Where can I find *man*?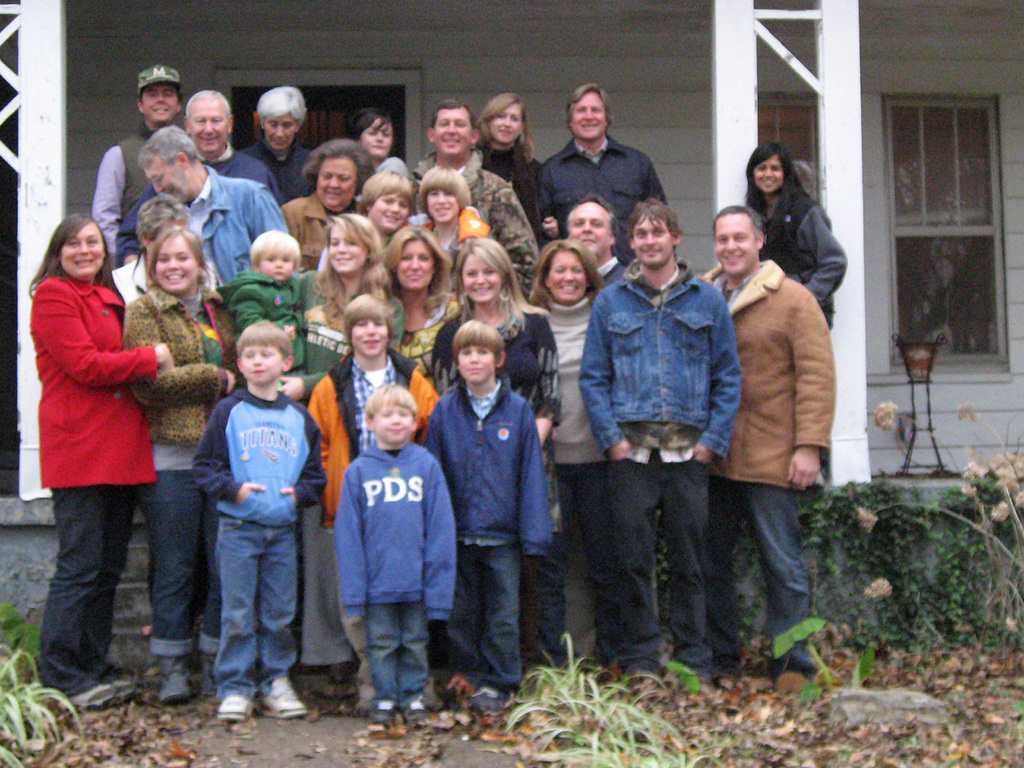
You can find it at (89, 55, 195, 246).
